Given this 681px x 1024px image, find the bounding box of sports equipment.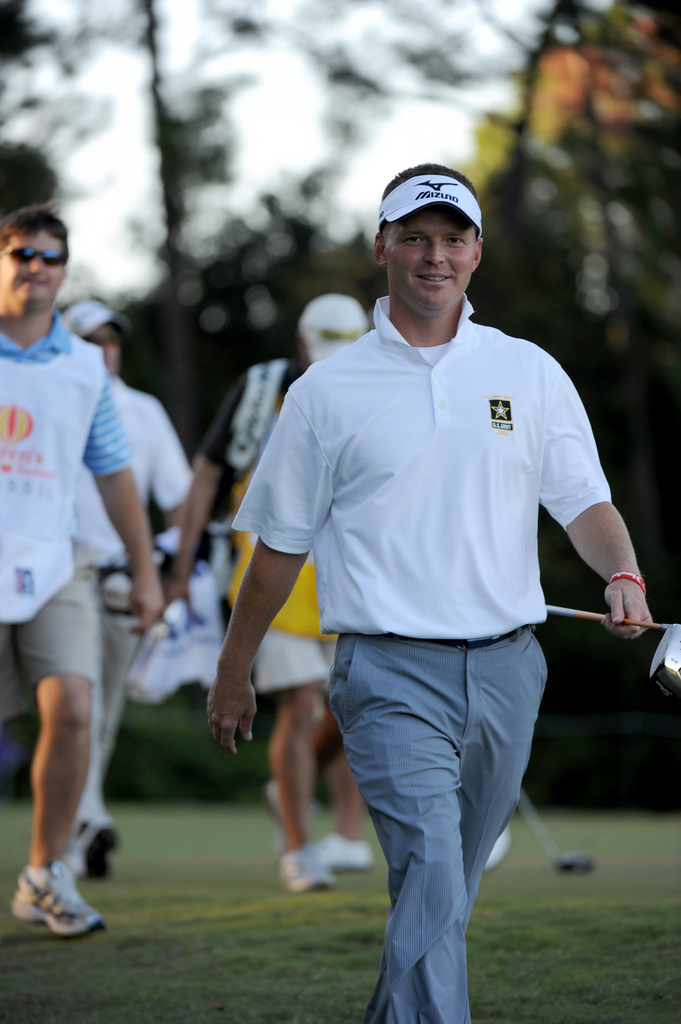
crop(541, 605, 680, 701).
